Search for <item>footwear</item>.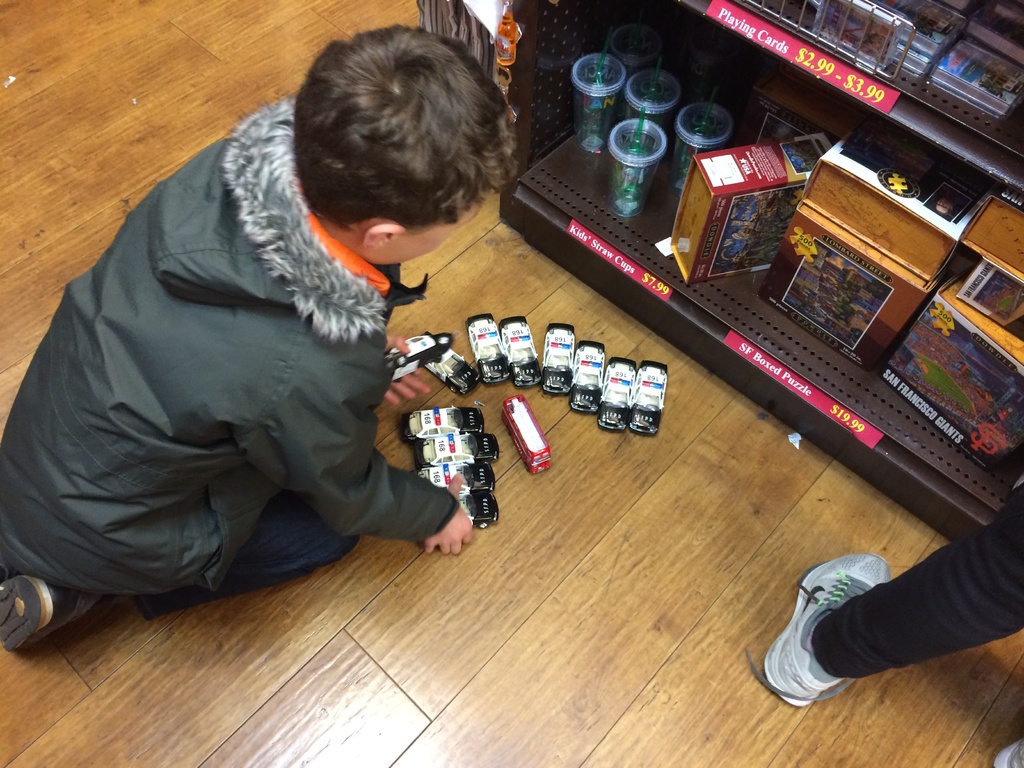
Found at {"left": 766, "top": 554, "right": 934, "bottom": 706}.
